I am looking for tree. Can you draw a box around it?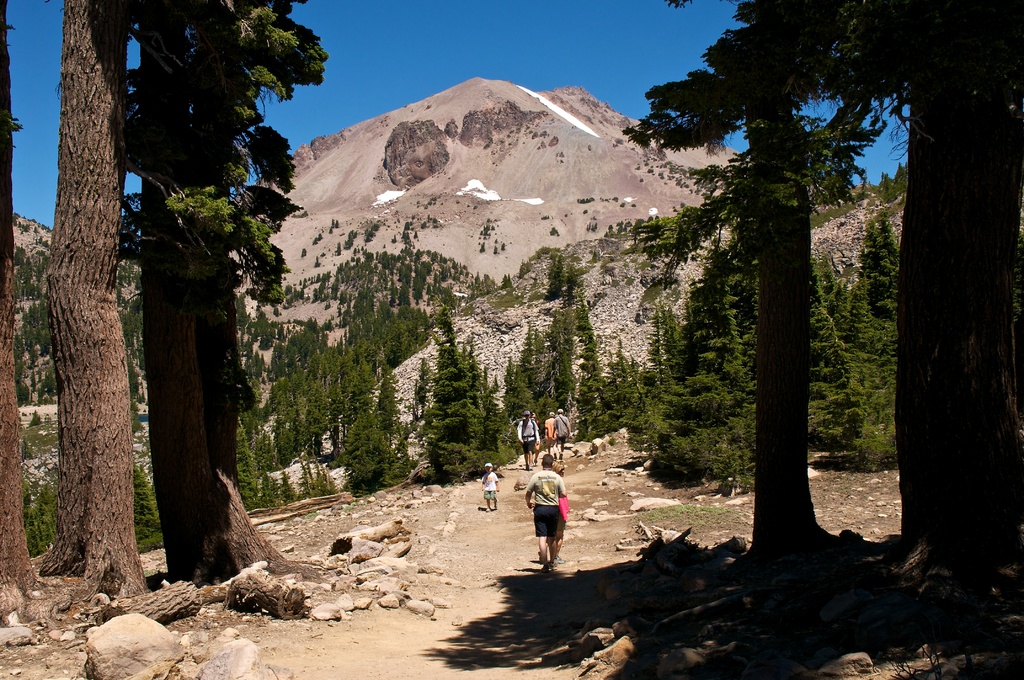
Sure, the bounding box is 0,0,180,628.
